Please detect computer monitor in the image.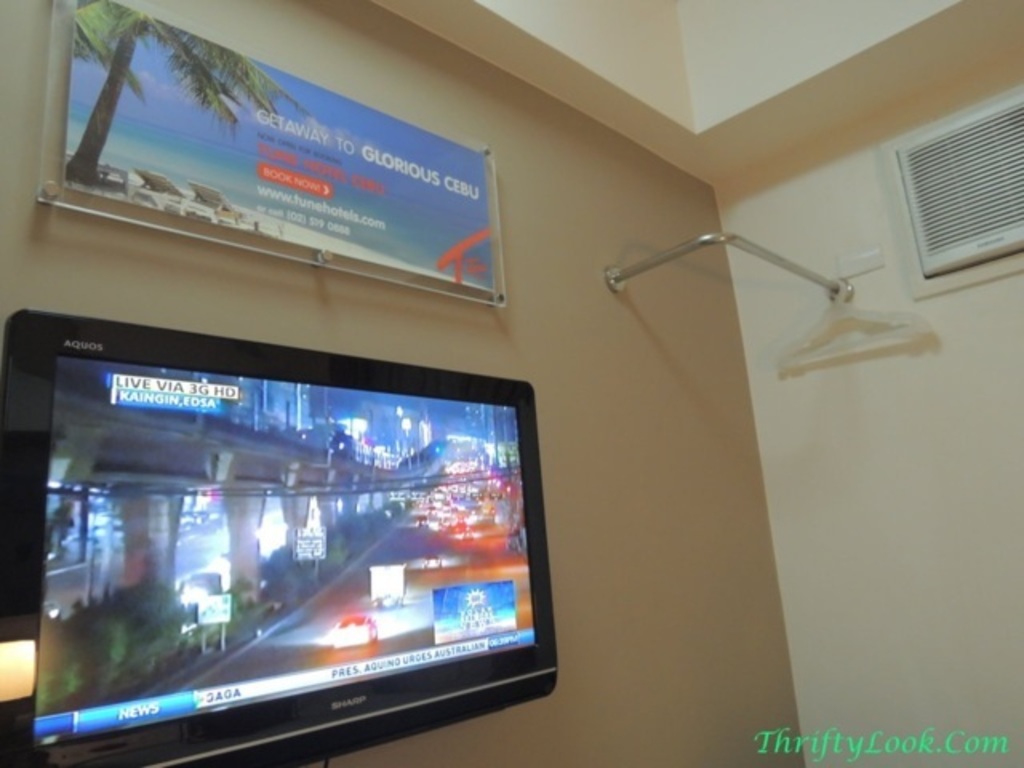
l=8, t=293, r=571, b=766.
